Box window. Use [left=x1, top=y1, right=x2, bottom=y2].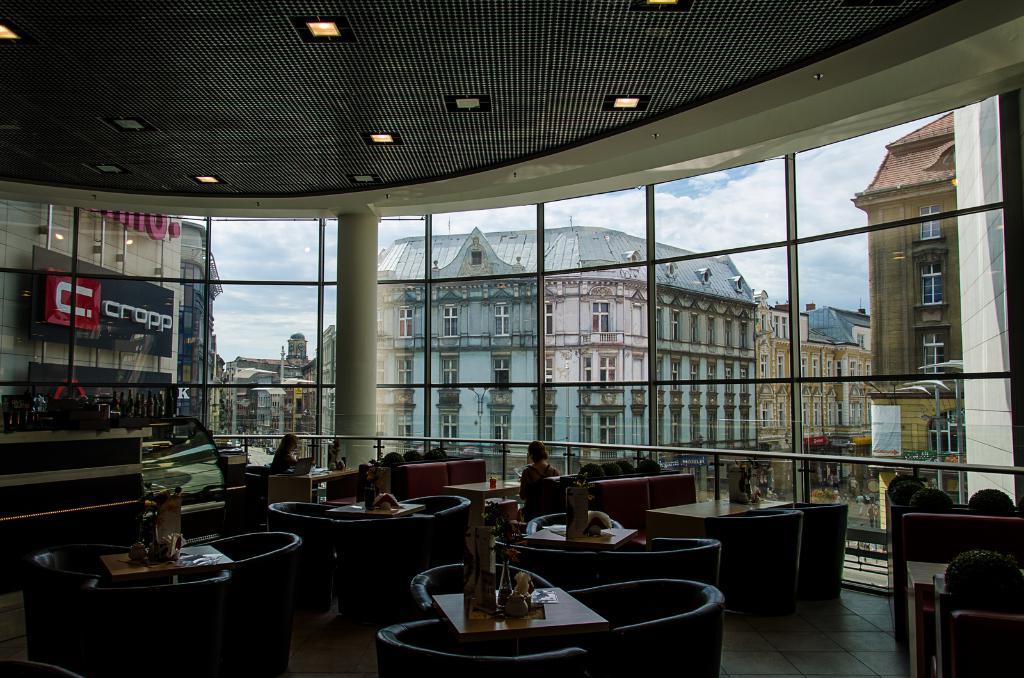
[left=757, top=353, right=765, bottom=381].
